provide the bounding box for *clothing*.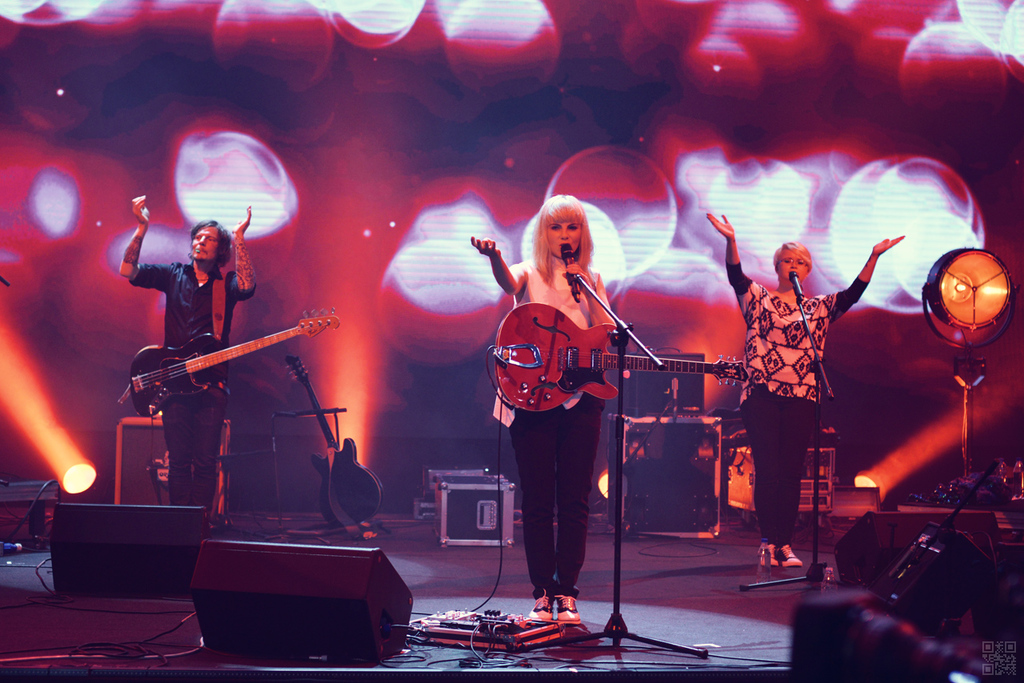
751:226:866:536.
